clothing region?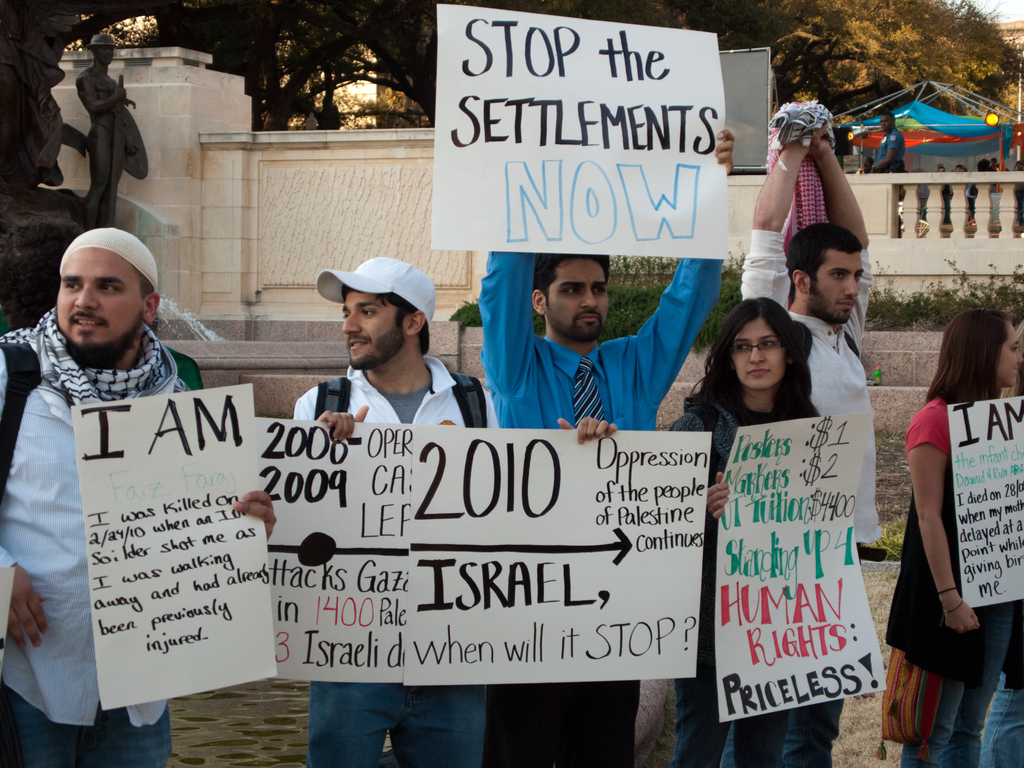
bbox=[958, 183, 981, 223]
